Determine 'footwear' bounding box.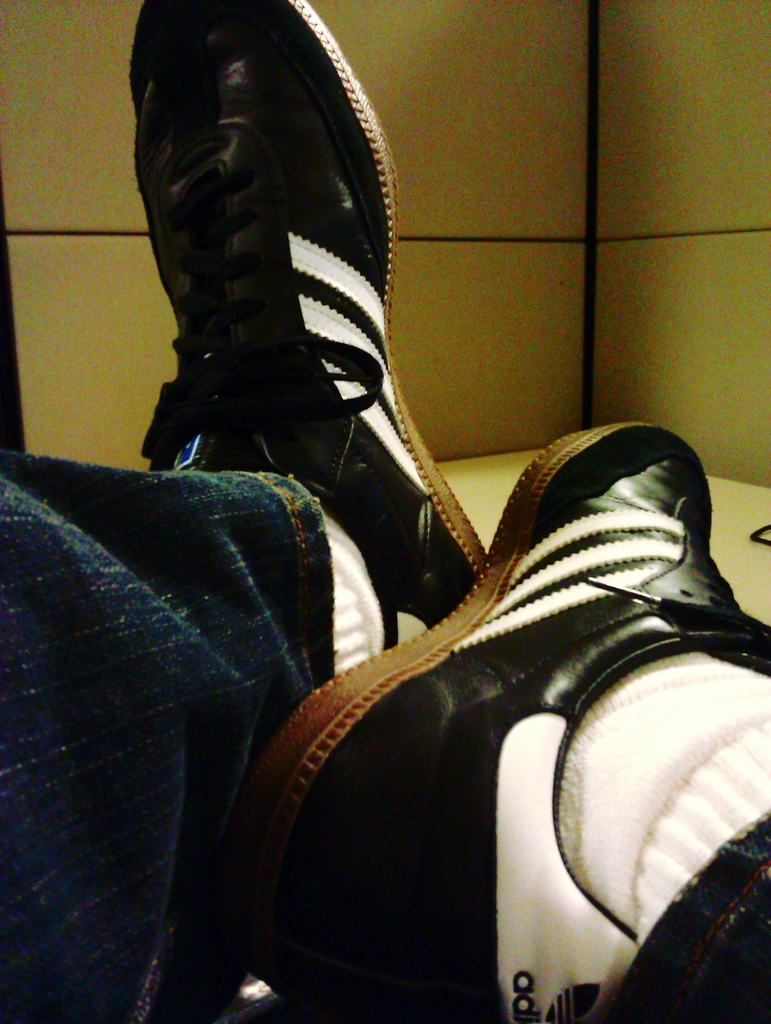
Determined: select_region(228, 413, 770, 1023).
